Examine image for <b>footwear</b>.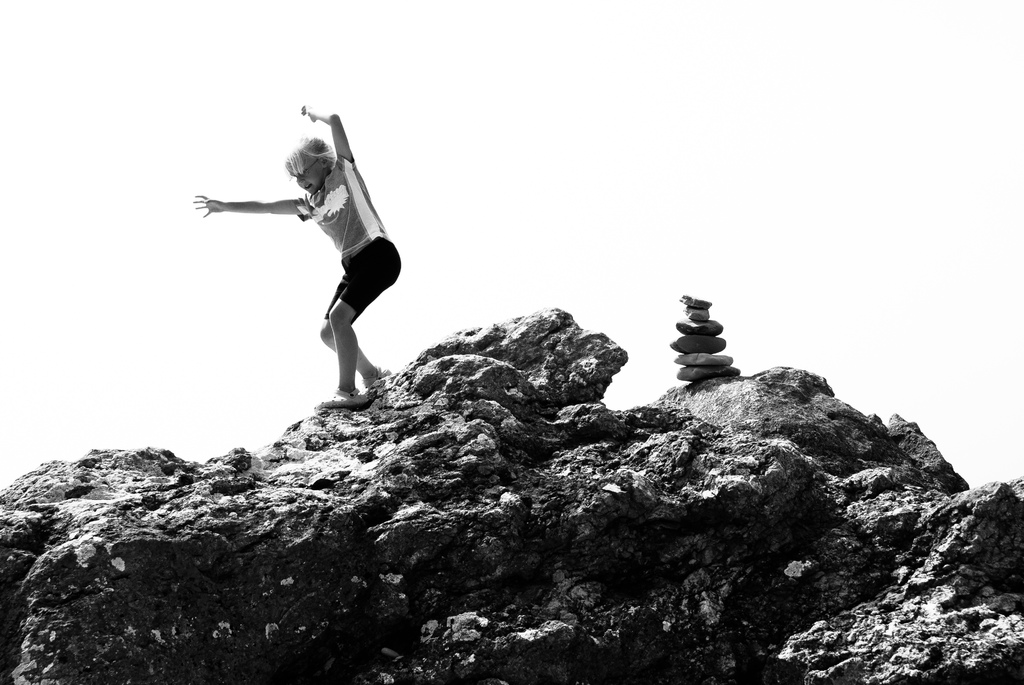
Examination result: pyautogui.locateOnScreen(324, 388, 356, 402).
